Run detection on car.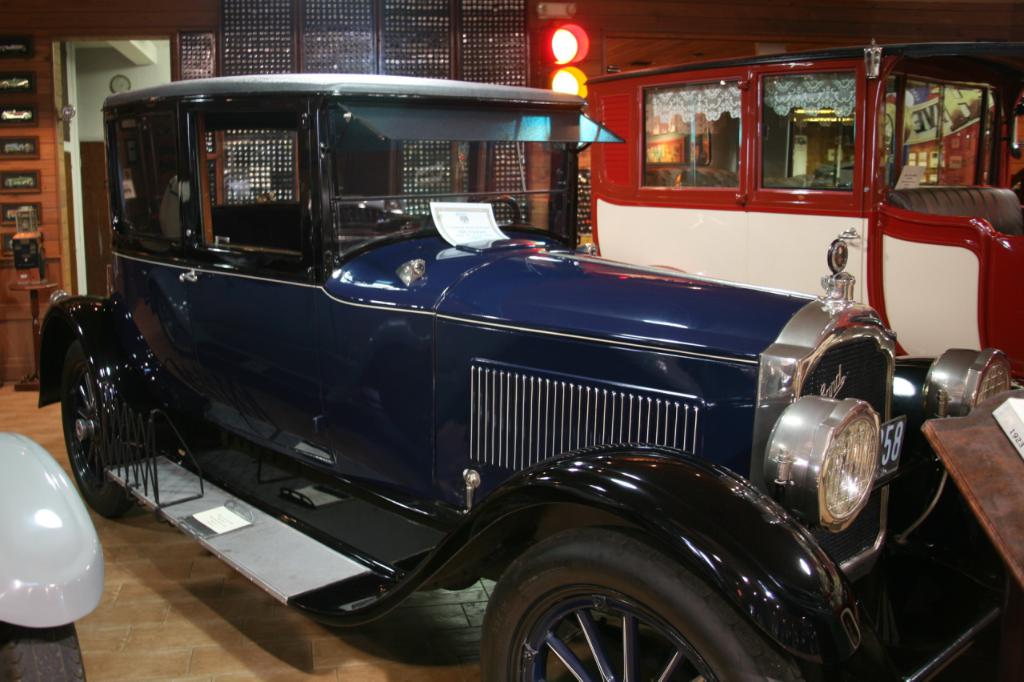
Result: x1=582, y1=40, x2=1023, y2=377.
